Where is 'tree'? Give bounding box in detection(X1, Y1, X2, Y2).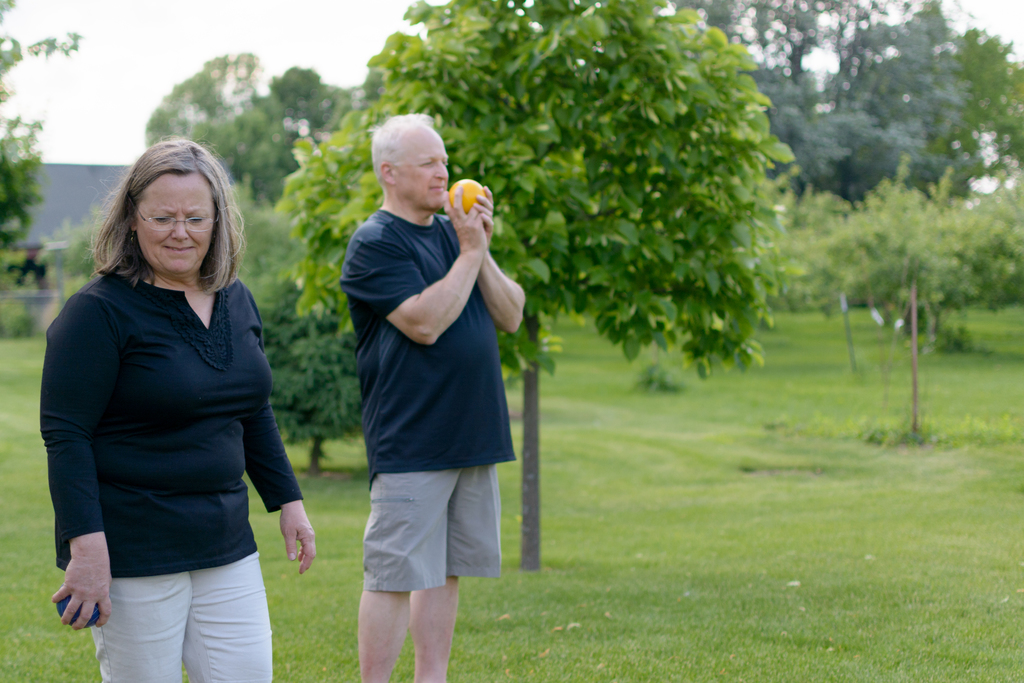
detection(269, 0, 794, 569).
